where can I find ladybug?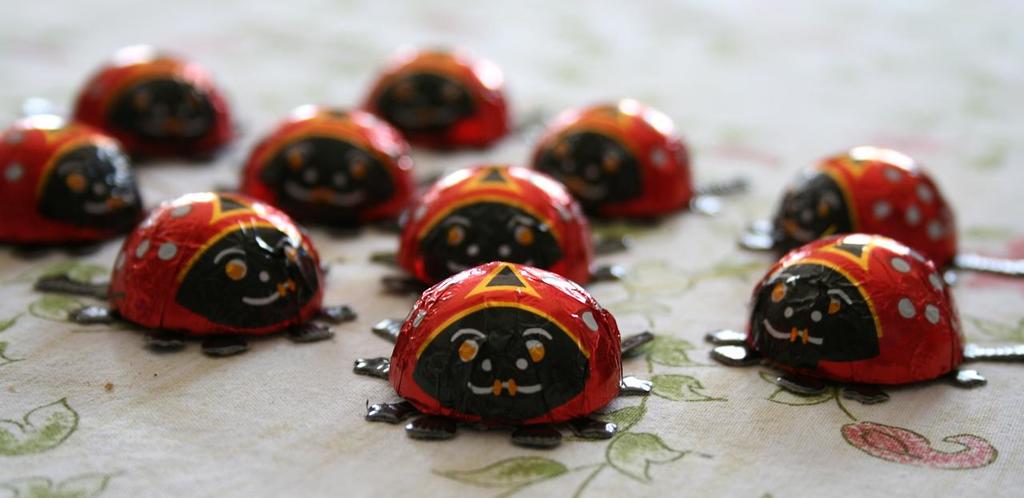
You can find it at (373,161,621,293).
